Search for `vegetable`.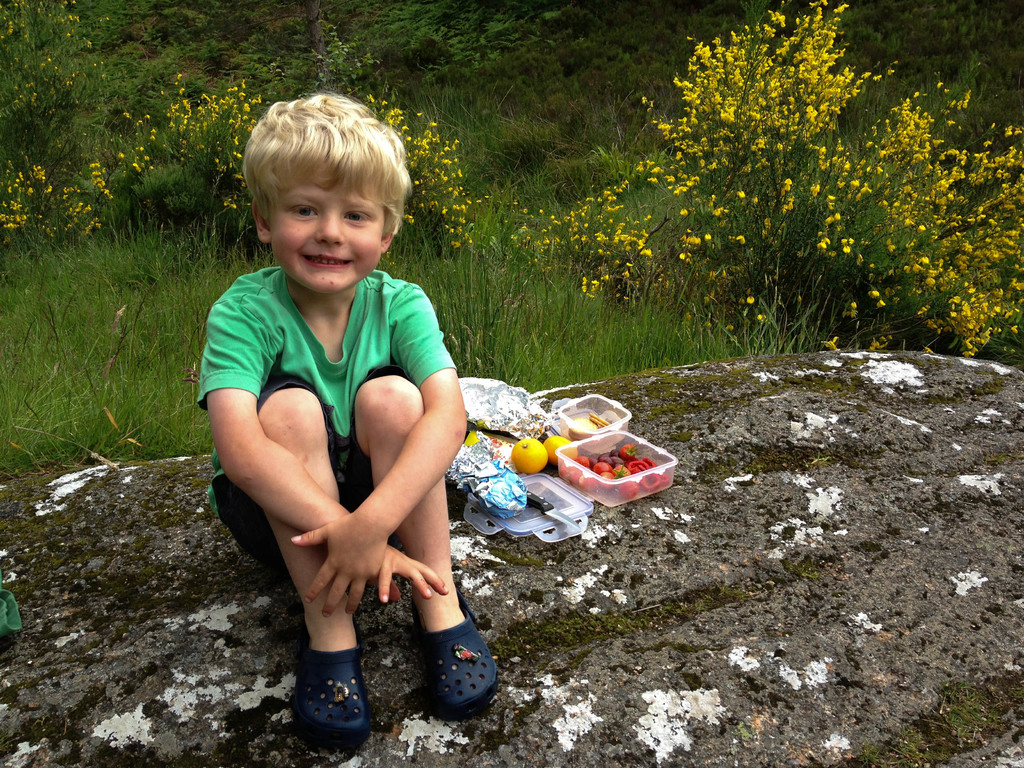
Found at bbox=(645, 458, 655, 466).
